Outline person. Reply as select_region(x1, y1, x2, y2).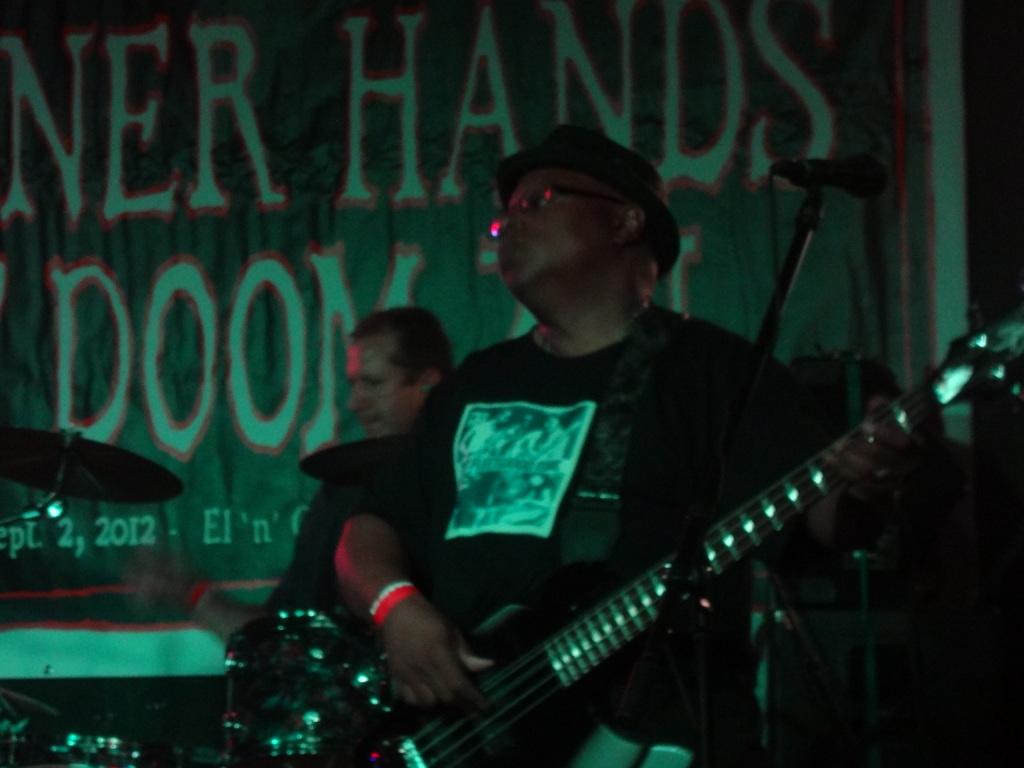
select_region(140, 305, 457, 652).
